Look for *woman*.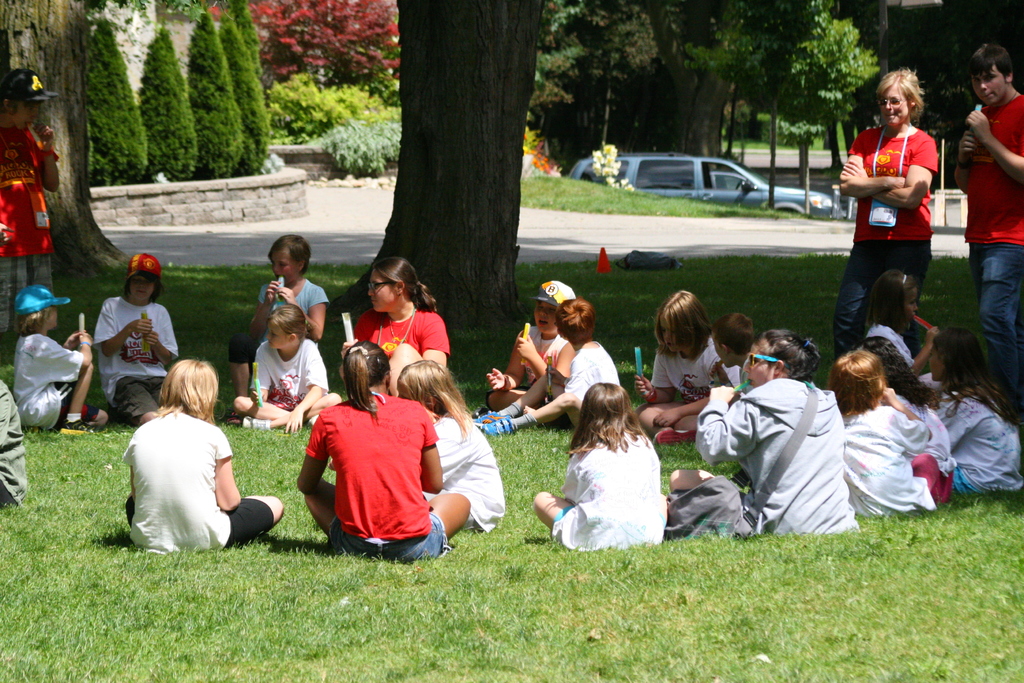
Found: <box>340,258,449,393</box>.
